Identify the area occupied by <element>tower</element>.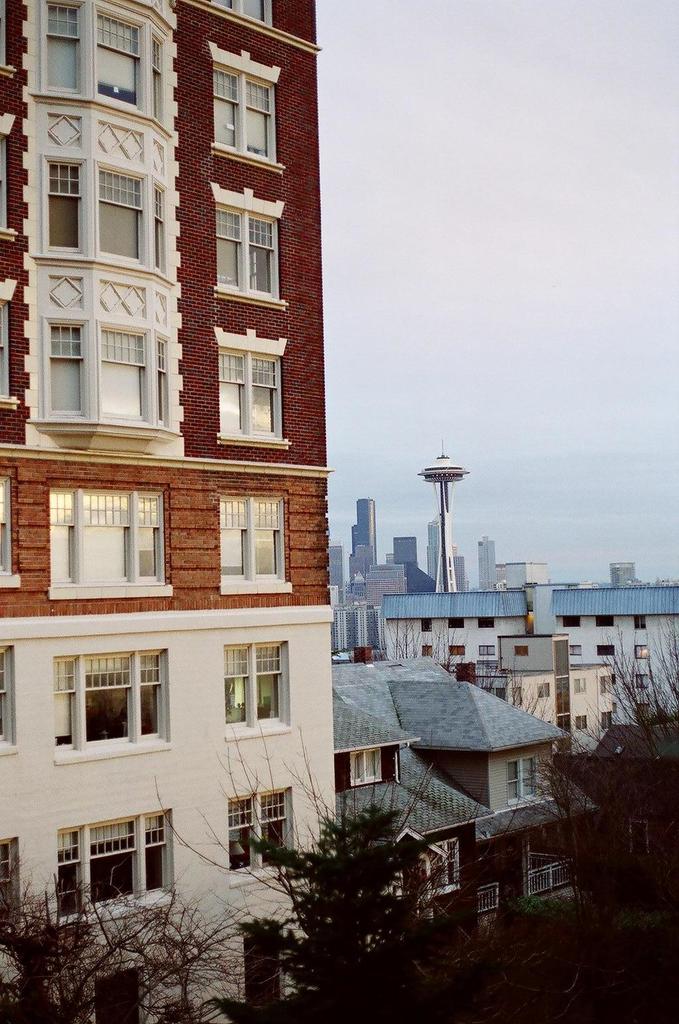
Area: box(416, 440, 469, 593).
